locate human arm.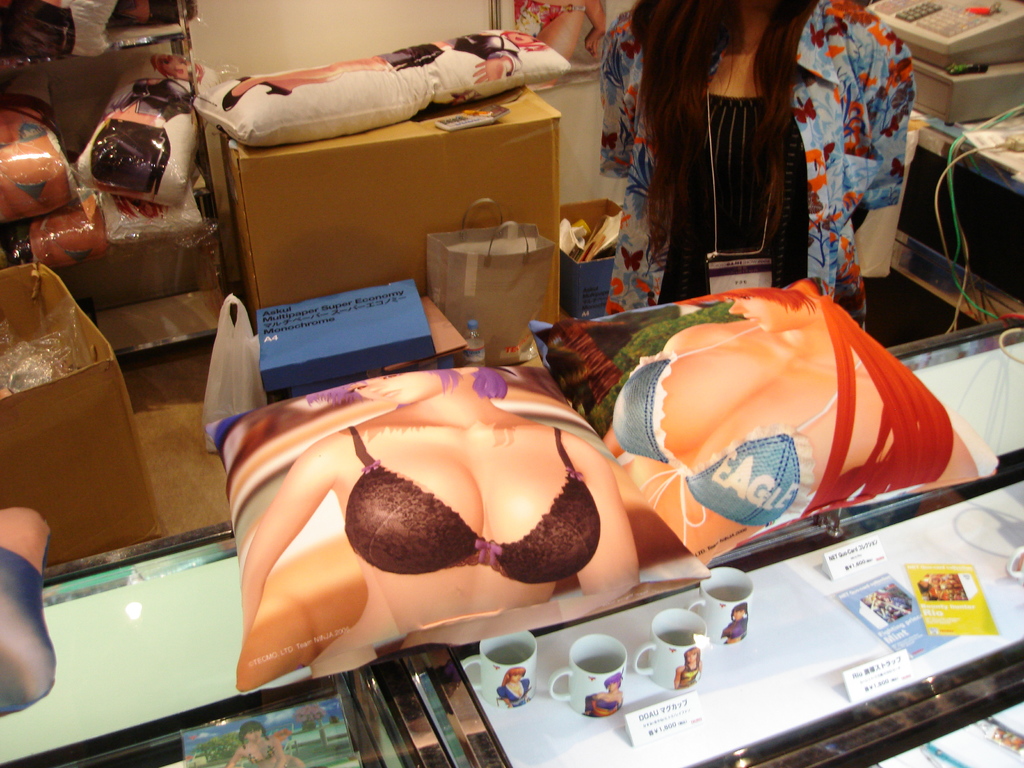
Bounding box: 844,37,916,241.
